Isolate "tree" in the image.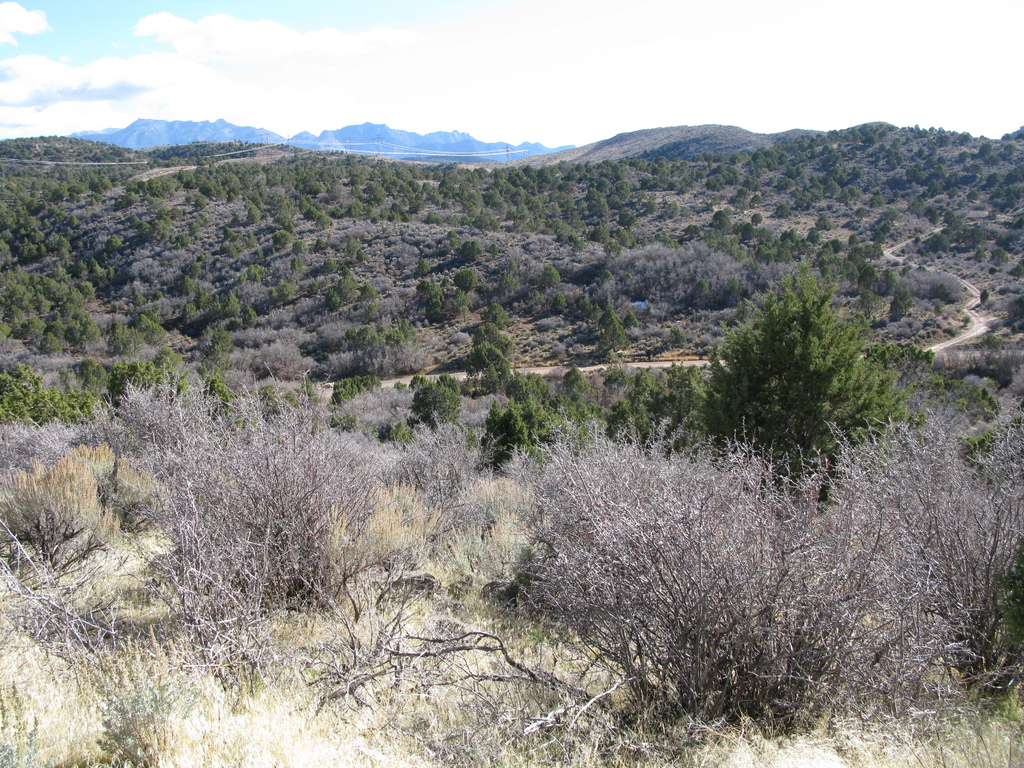
Isolated region: 600/234/616/255.
